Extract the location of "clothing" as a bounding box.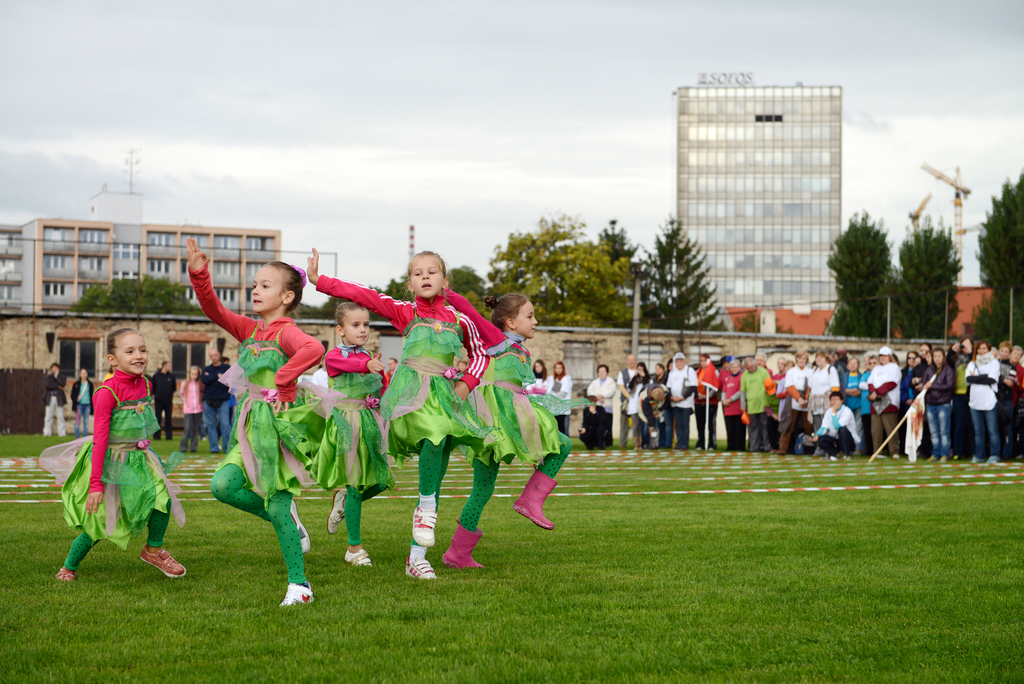
[153,367,172,430].
